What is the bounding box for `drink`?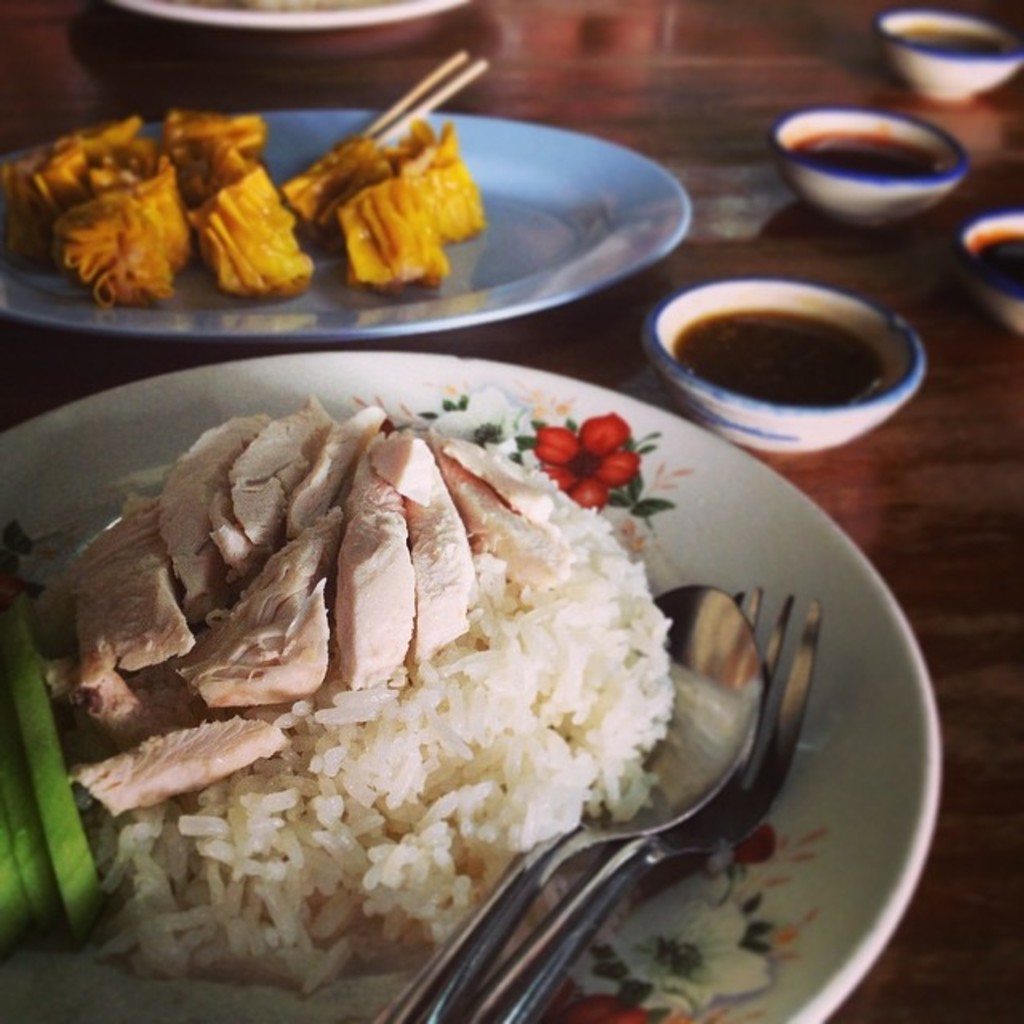
{"x1": 797, "y1": 133, "x2": 939, "y2": 182}.
